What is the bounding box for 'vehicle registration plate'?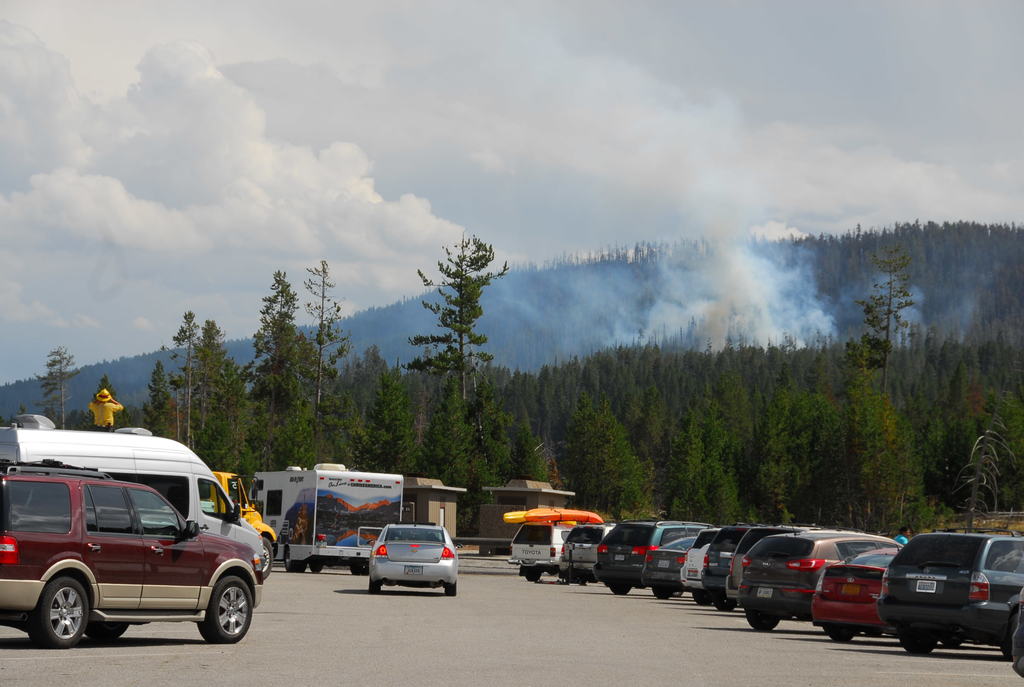
{"x1": 916, "y1": 581, "x2": 934, "y2": 592}.
